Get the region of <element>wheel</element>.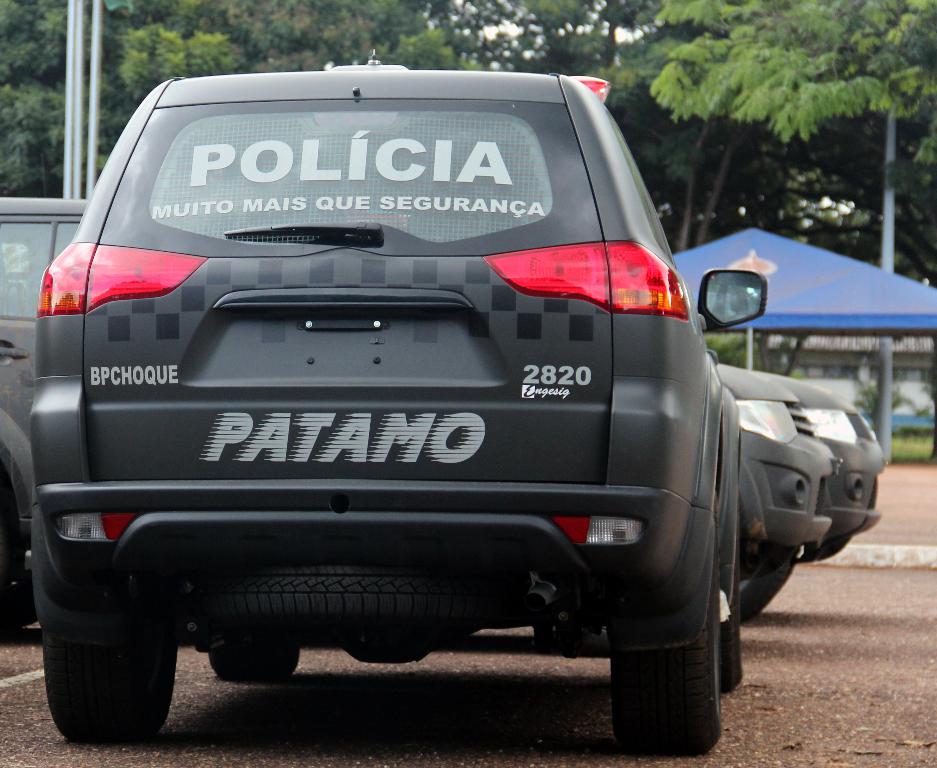
(720, 597, 744, 691).
